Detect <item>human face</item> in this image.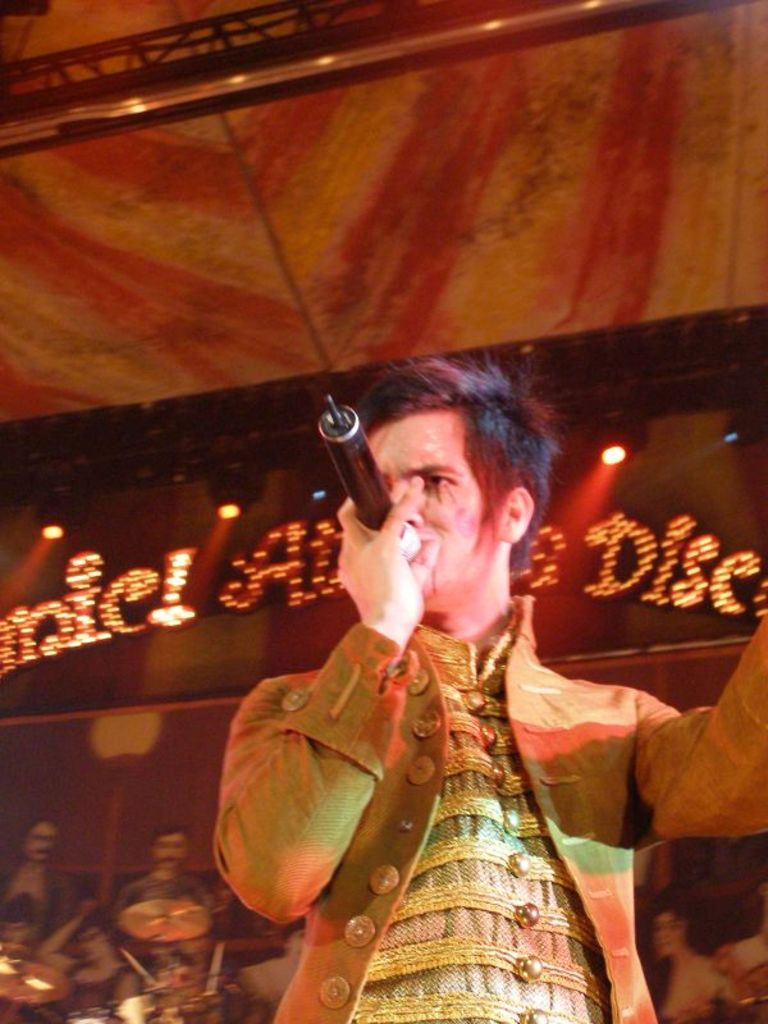
Detection: (1,923,23,938).
